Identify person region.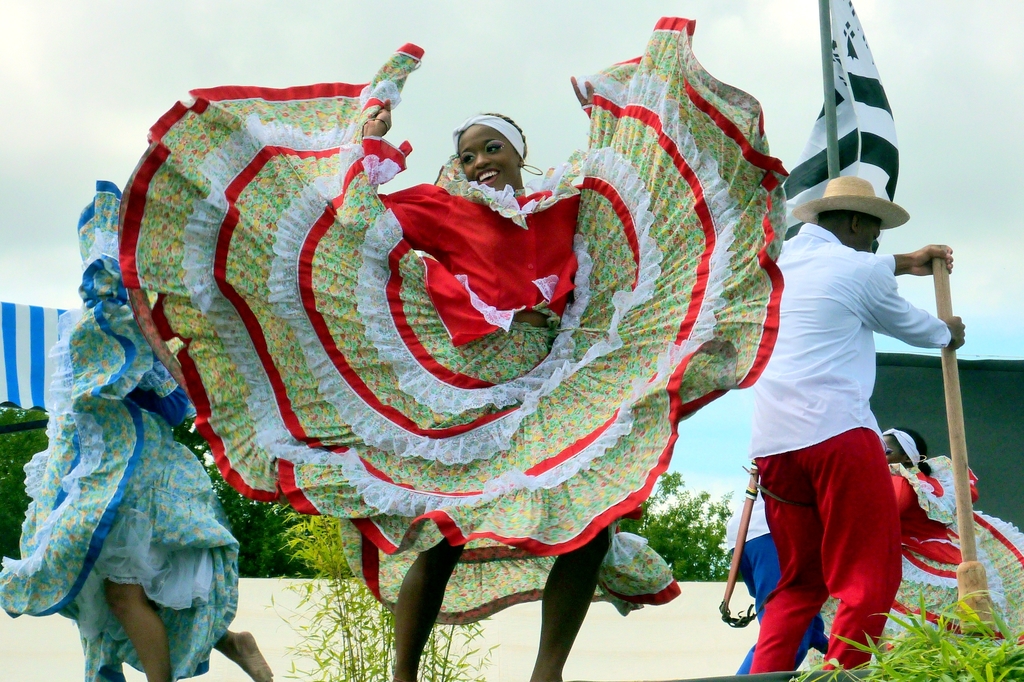
Region: bbox=[751, 180, 964, 672].
